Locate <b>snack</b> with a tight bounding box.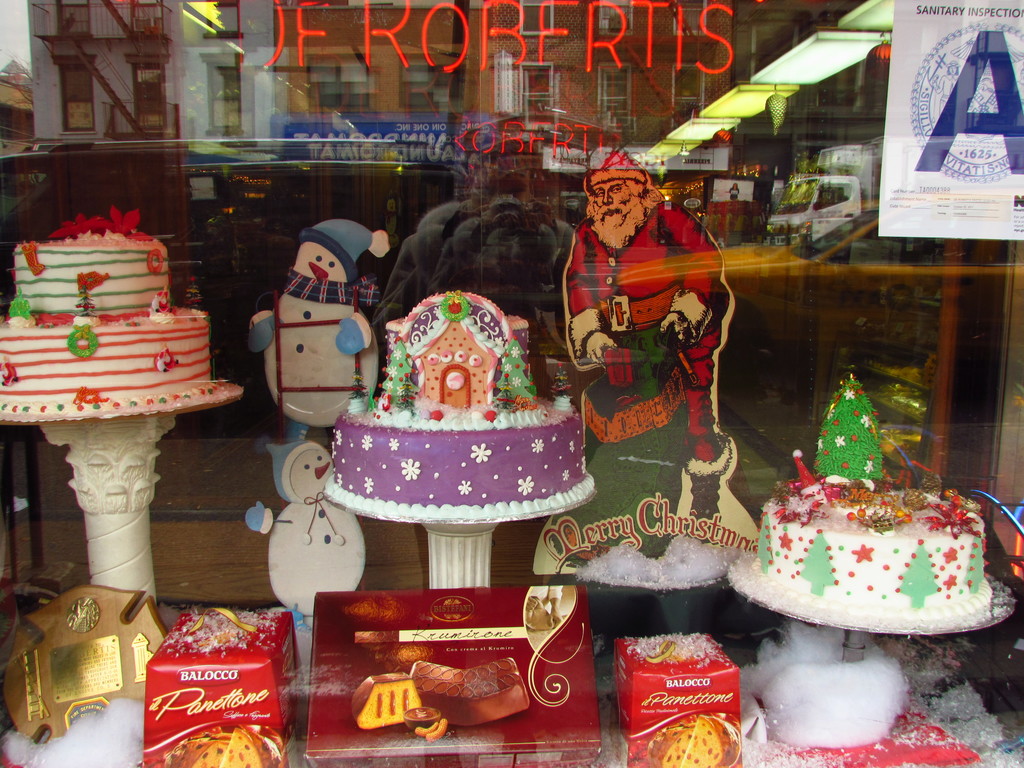
bbox=[161, 716, 278, 767].
